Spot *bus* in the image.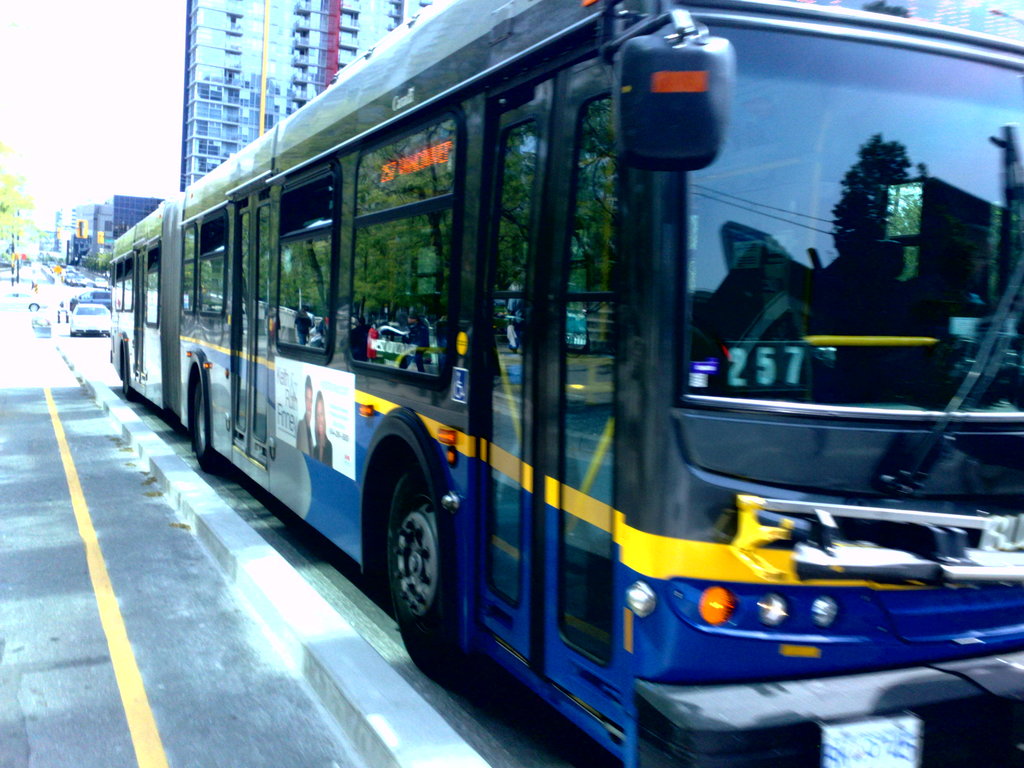
*bus* found at <region>107, 0, 1023, 767</region>.
